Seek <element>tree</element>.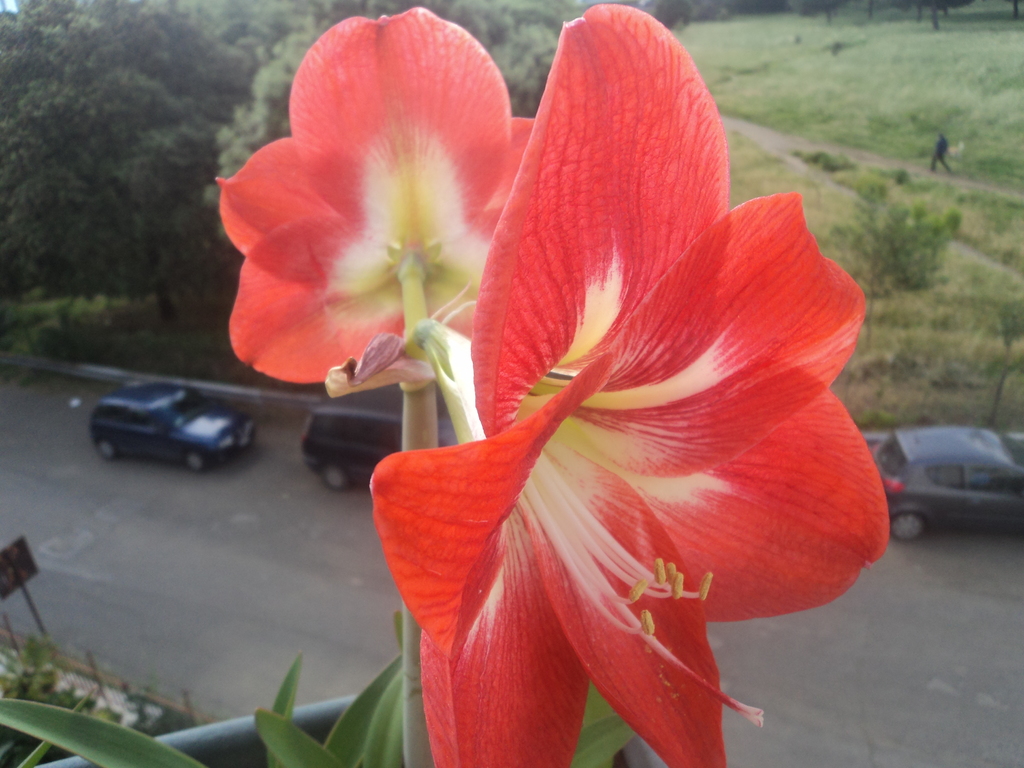
970,305,1023,426.
